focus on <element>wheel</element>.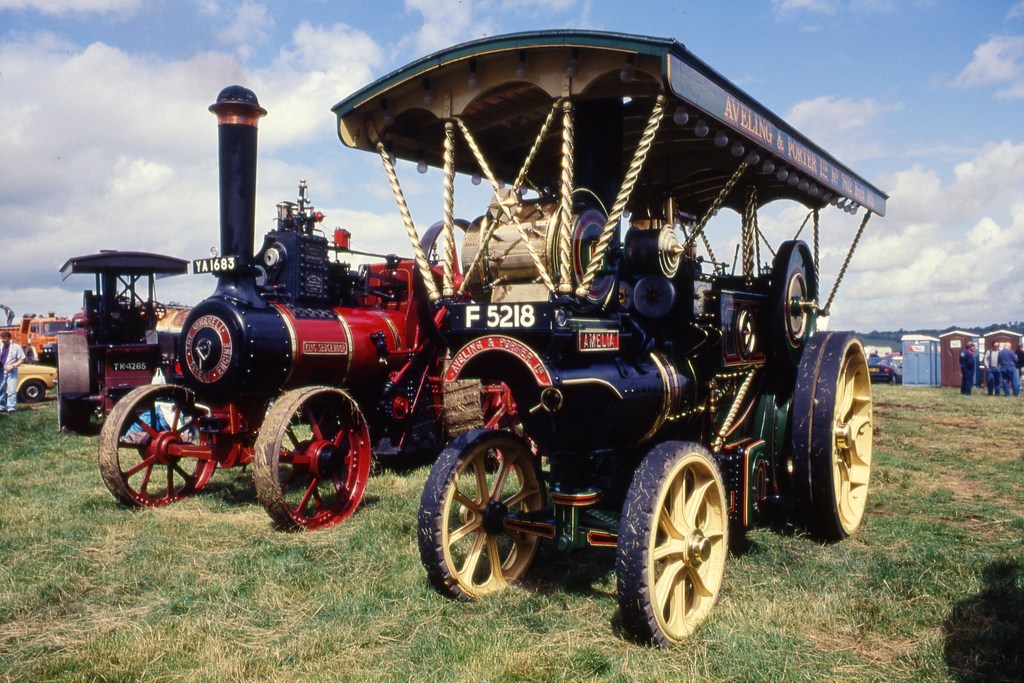
Focused at BBox(773, 240, 817, 363).
